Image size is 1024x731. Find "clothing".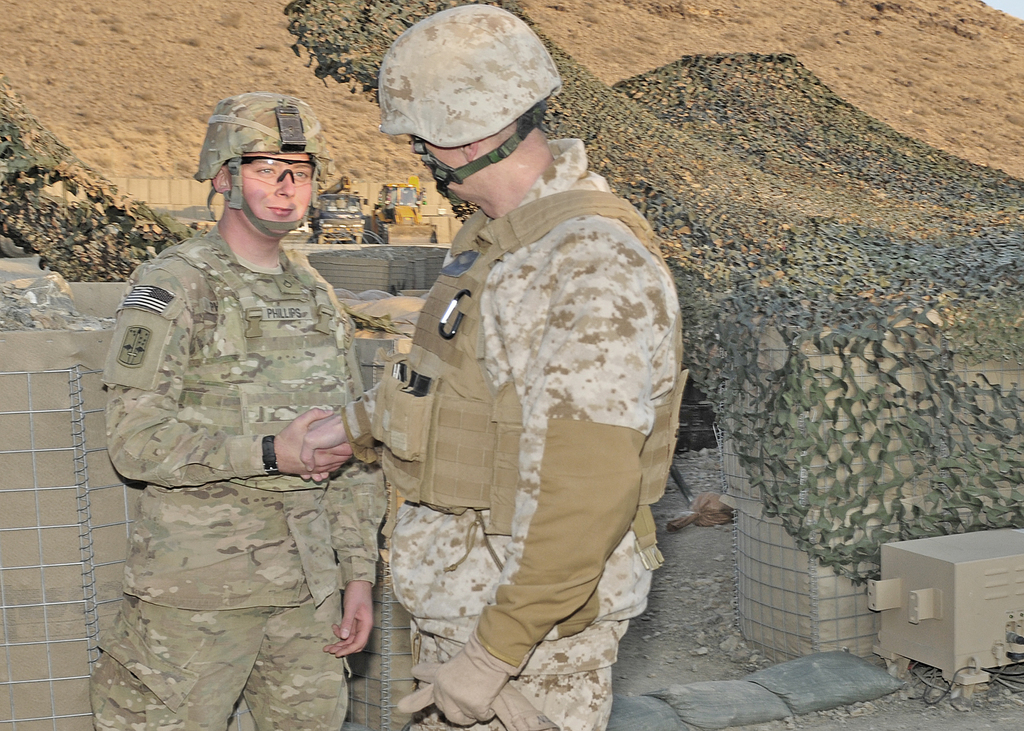
rect(86, 225, 388, 730).
